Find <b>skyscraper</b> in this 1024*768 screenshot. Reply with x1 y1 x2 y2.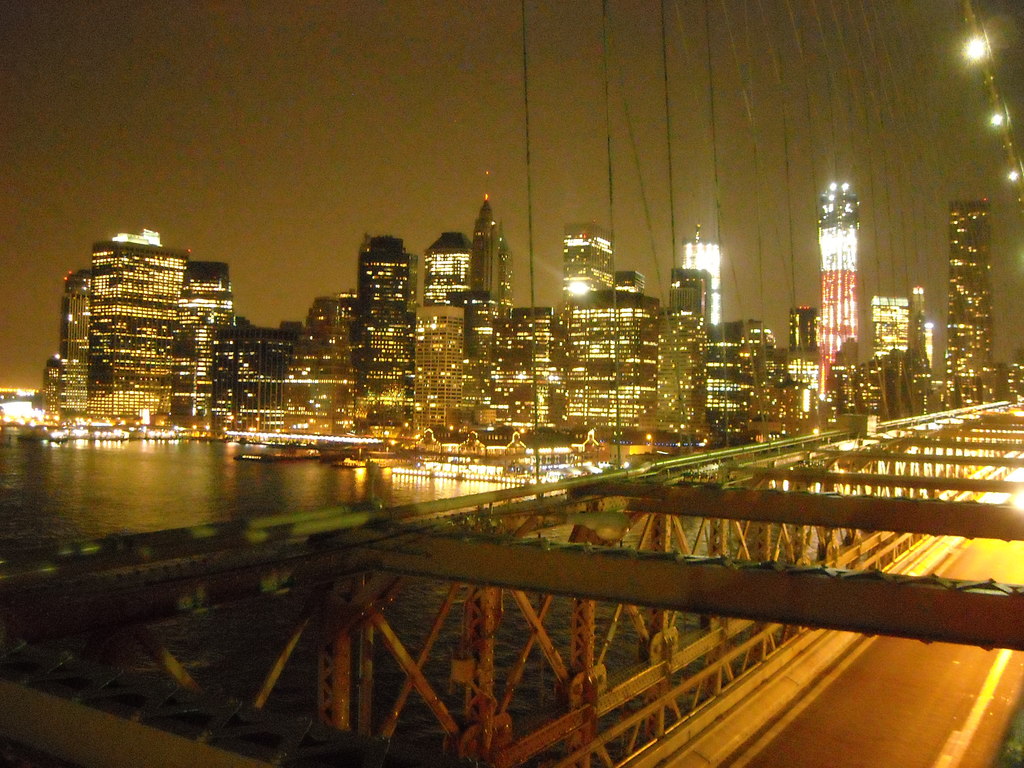
184 251 240 401.
